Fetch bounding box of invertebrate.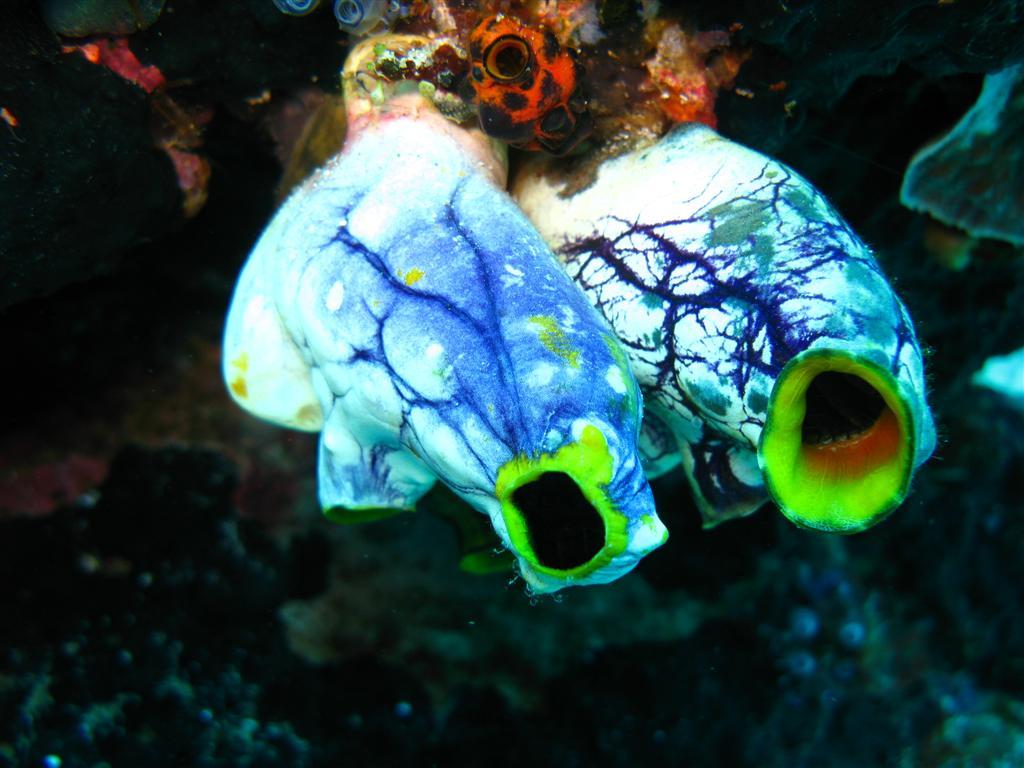
Bbox: (221, 119, 670, 605).
